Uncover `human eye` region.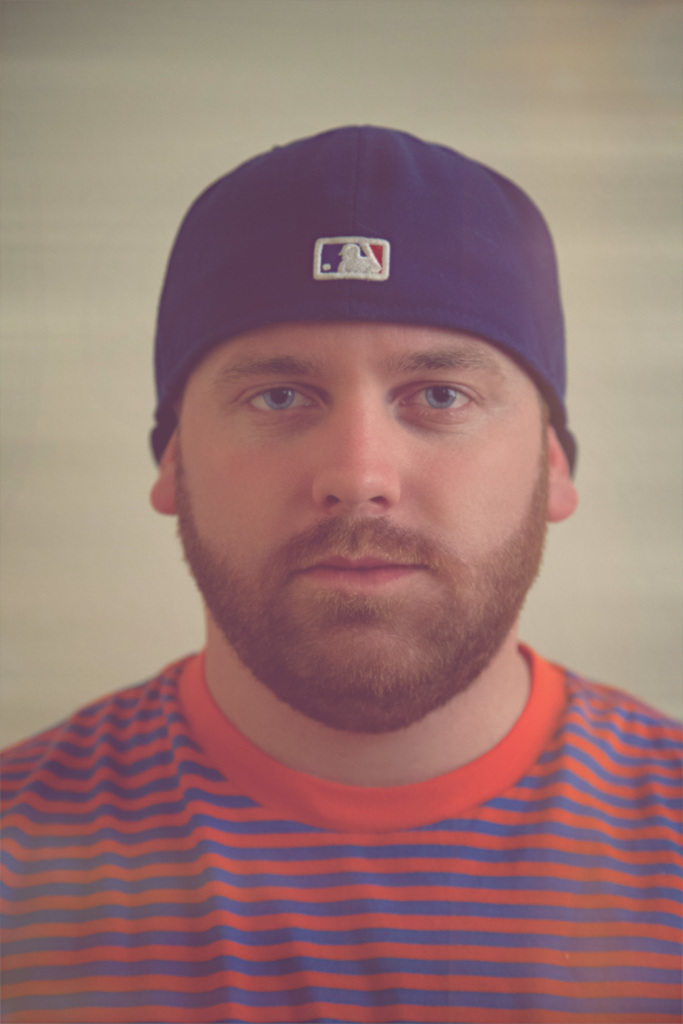
Uncovered: <bbox>402, 364, 499, 428</bbox>.
